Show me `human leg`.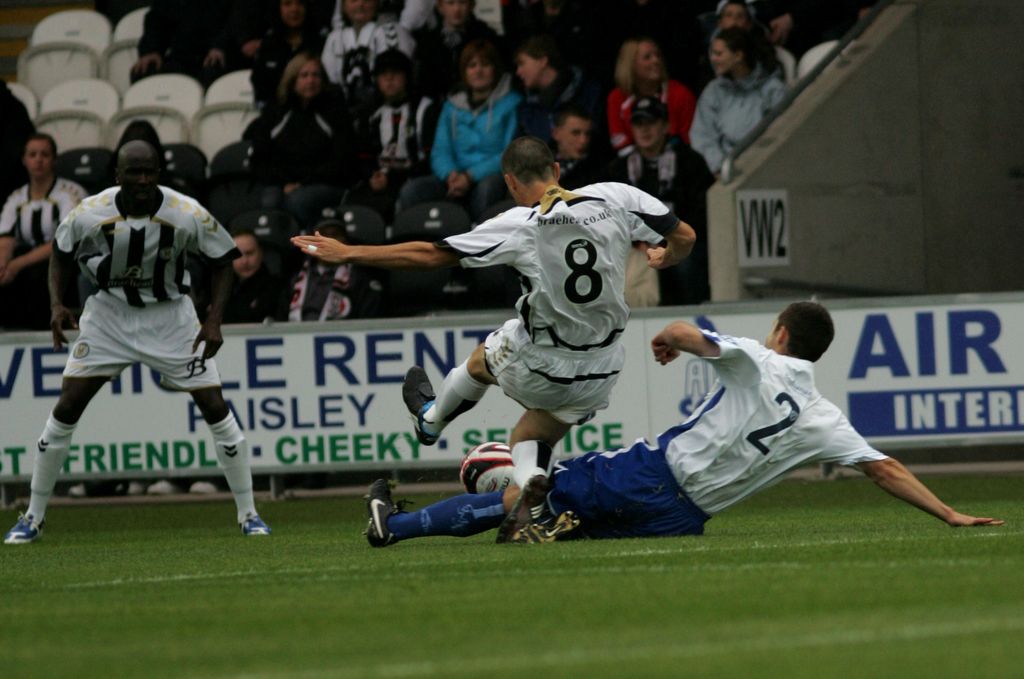
`human leg` is here: Rect(513, 337, 621, 471).
